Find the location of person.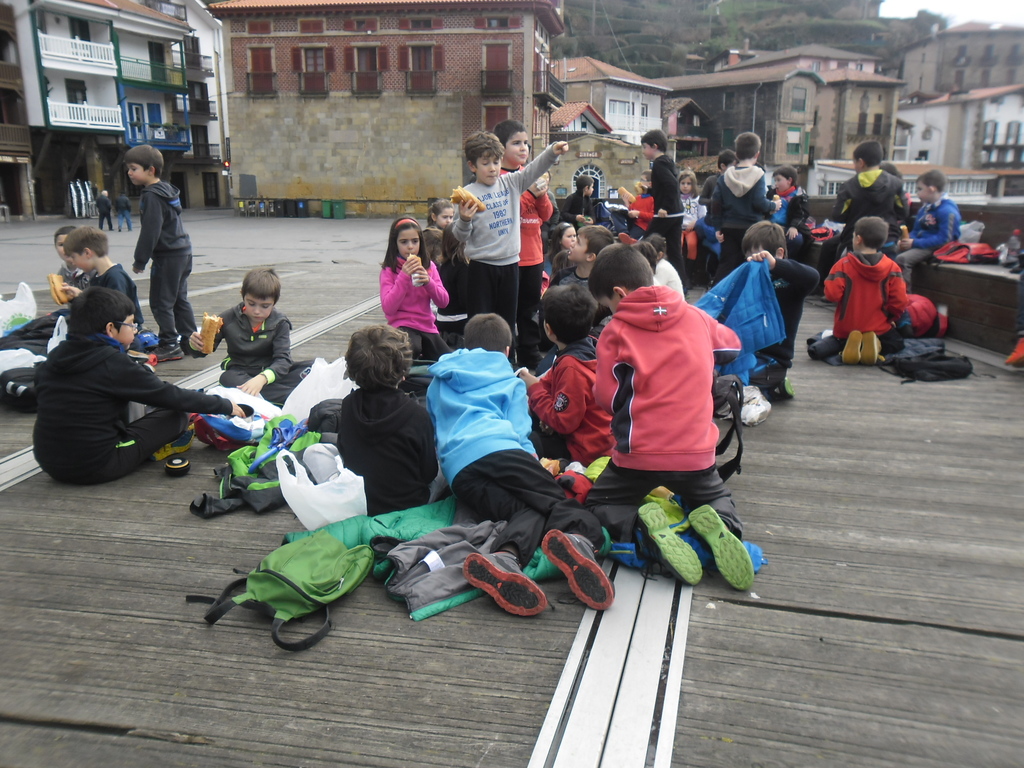
Location: detection(117, 141, 198, 358).
